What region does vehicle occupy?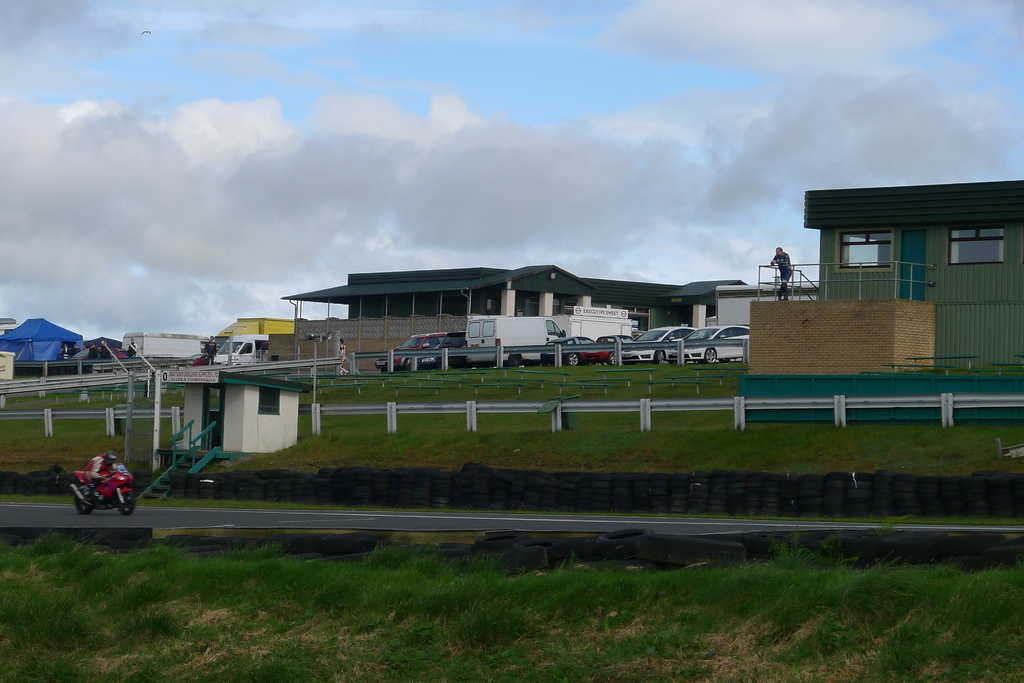
crop(667, 318, 747, 362).
